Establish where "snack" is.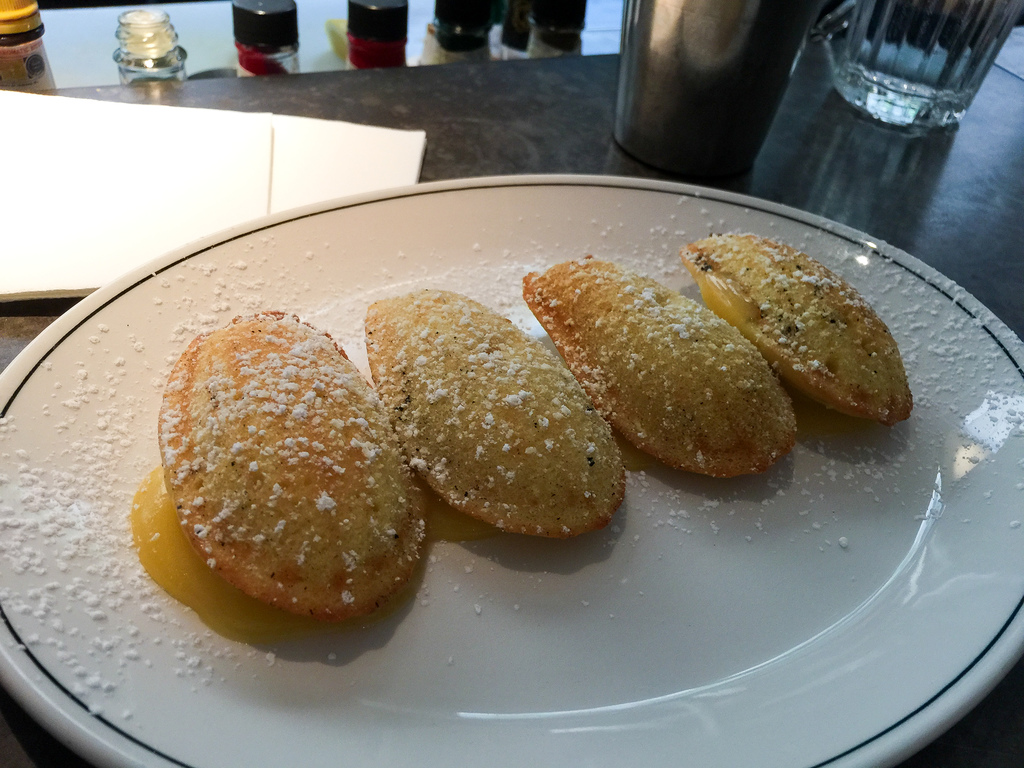
Established at [left=674, top=245, right=923, bottom=412].
